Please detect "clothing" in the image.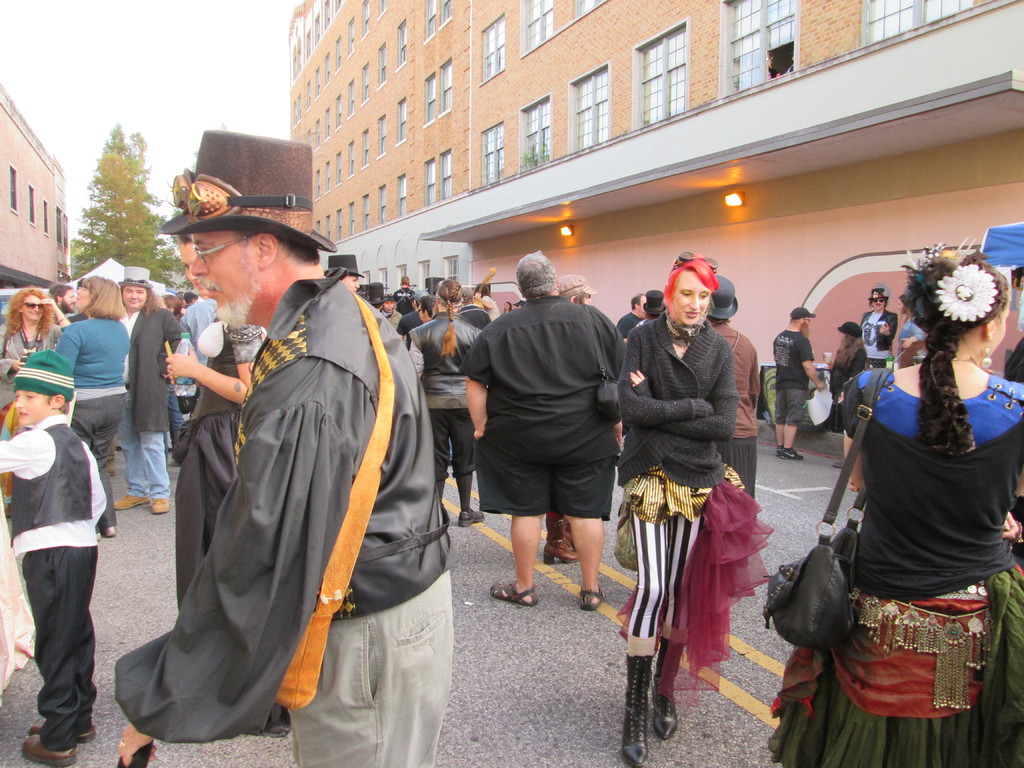
Rect(620, 321, 740, 639).
